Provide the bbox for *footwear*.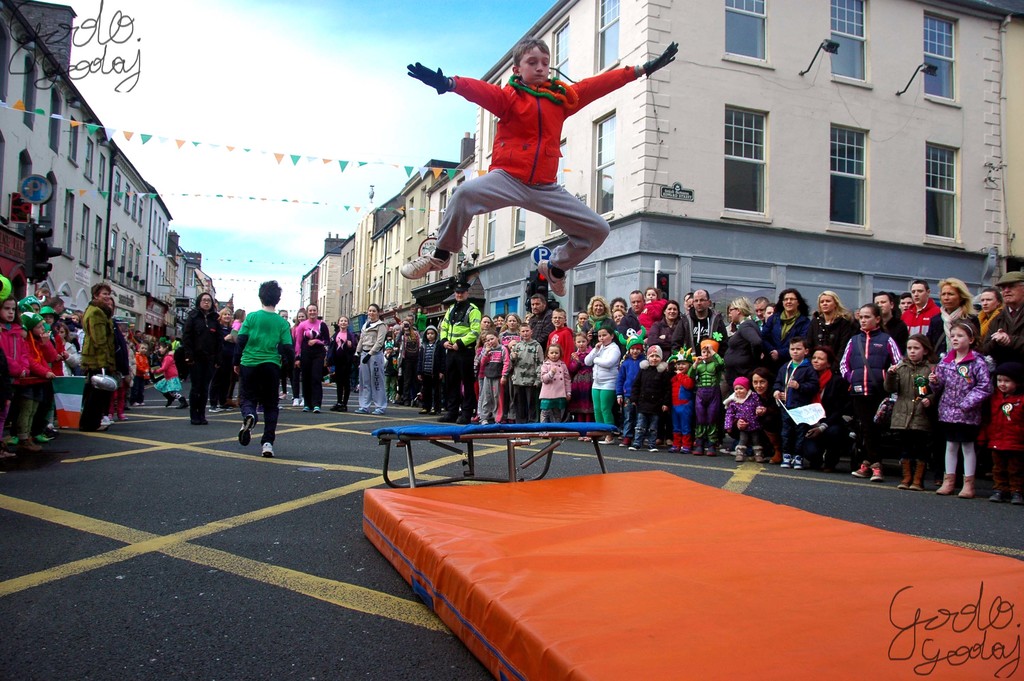
region(330, 404, 337, 412).
